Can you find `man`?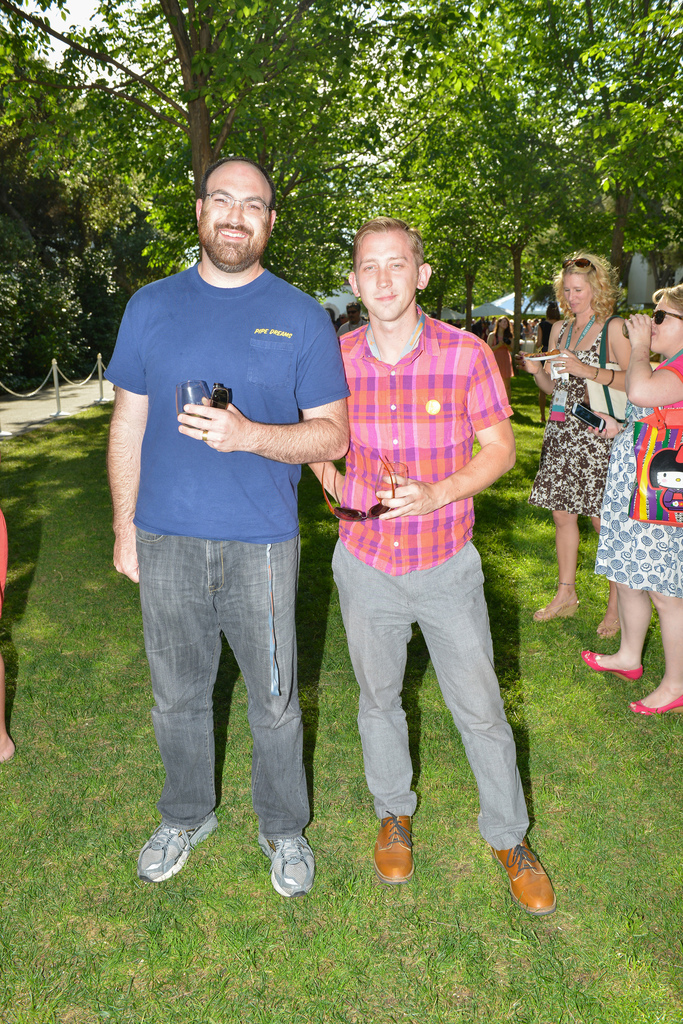
Yes, bounding box: pyautogui.locateOnScreen(289, 226, 574, 956).
